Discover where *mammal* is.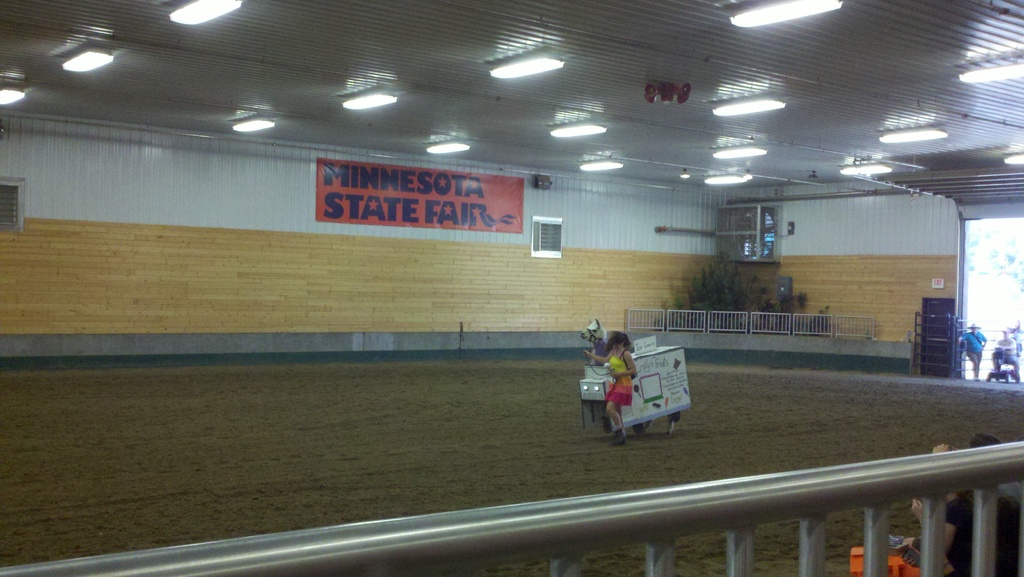
Discovered at region(941, 430, 1023, 535).
